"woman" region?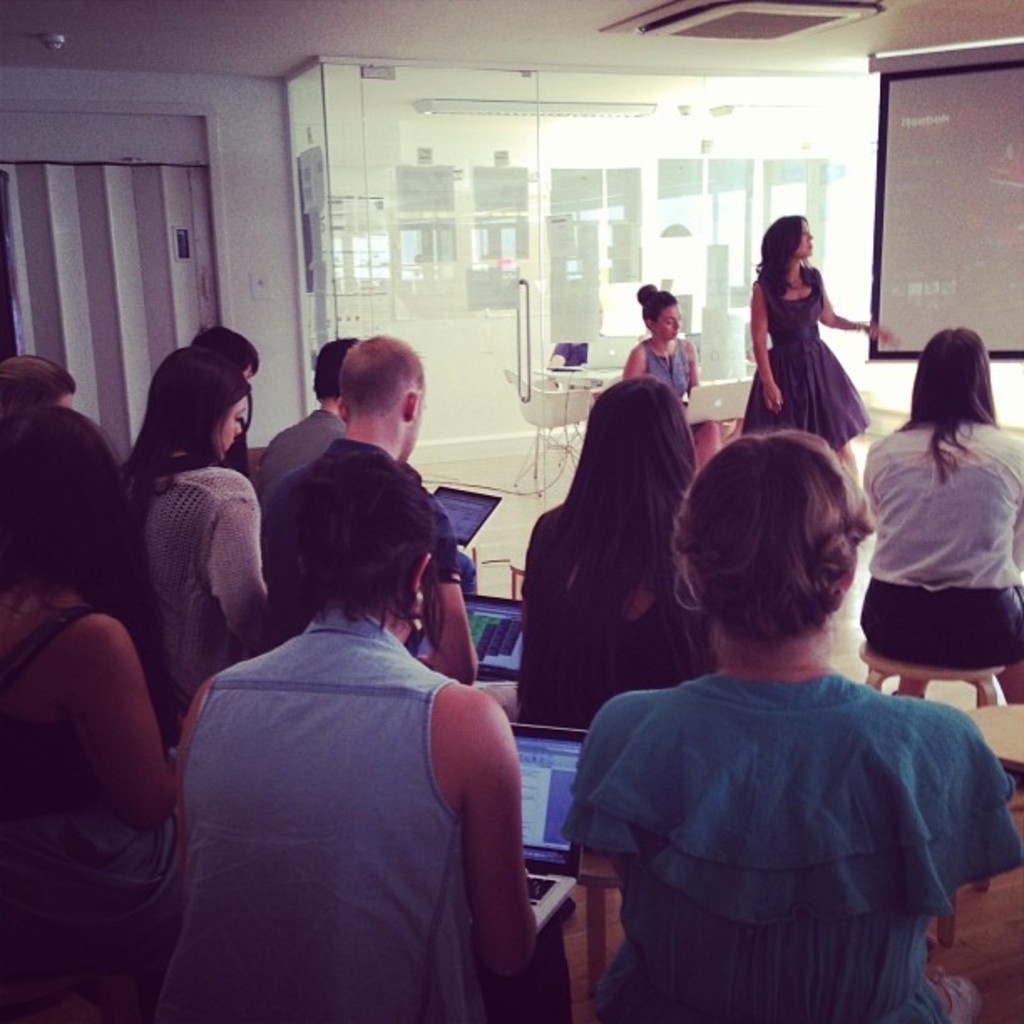
[110, 350, 288, 723]
